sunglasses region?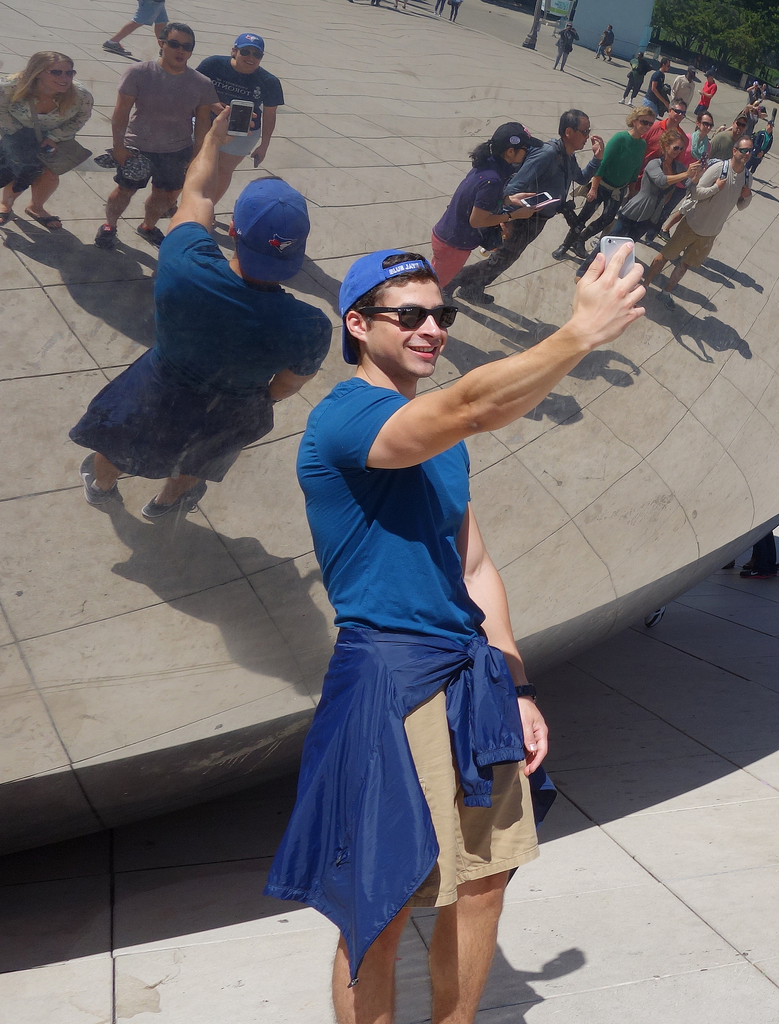
detection(734, 148, 753, 153)
